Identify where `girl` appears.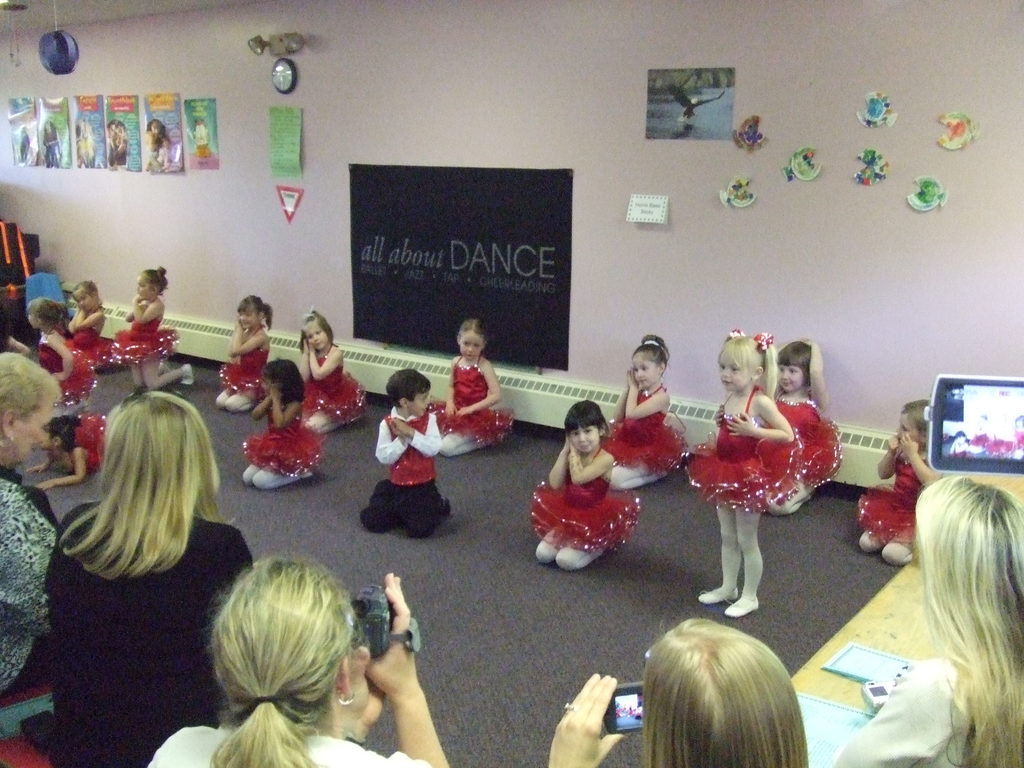
Appears at detection(294, 304, 365, 436).
